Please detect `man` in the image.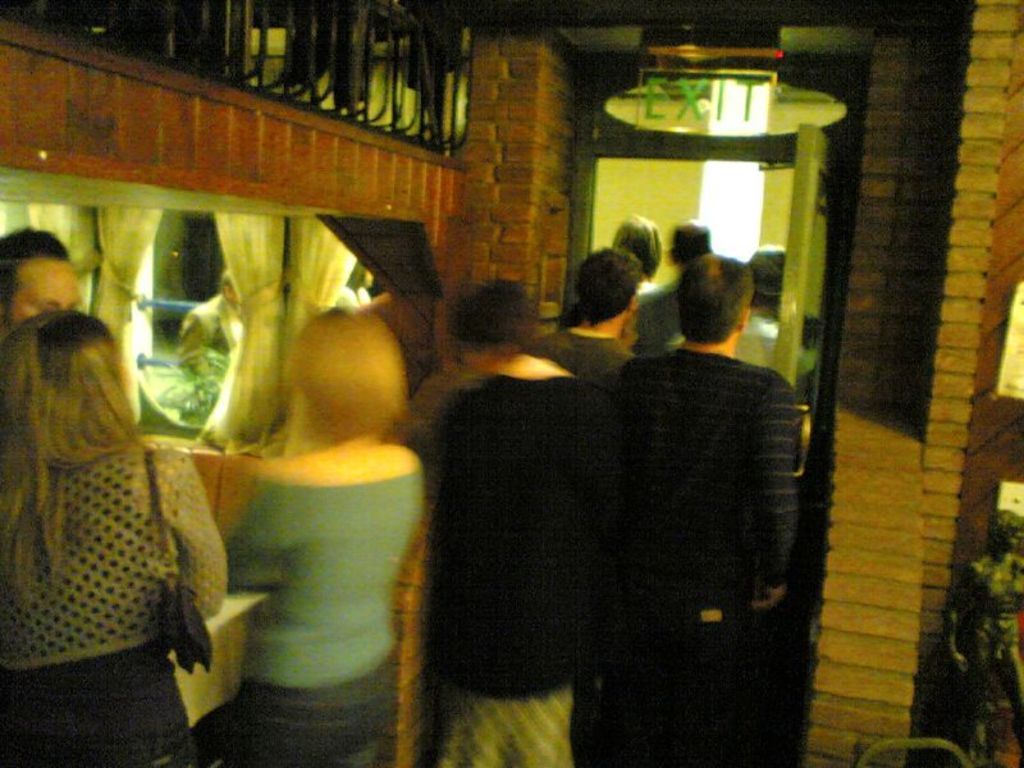
[412, 275, 630, 767].
